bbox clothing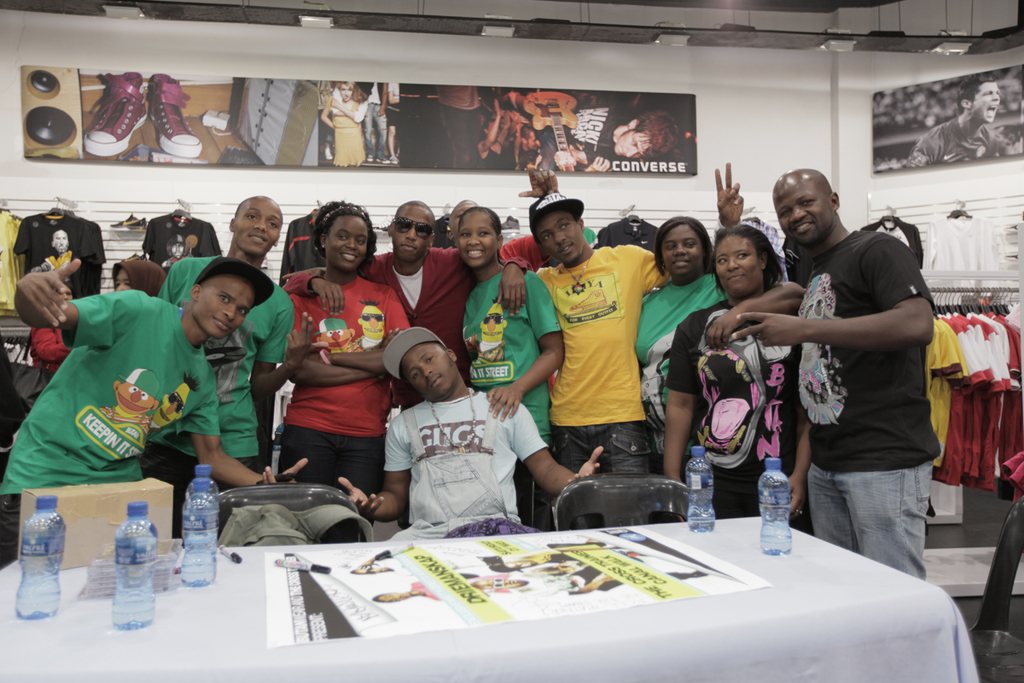
rect(364, 79, 393, 164)
